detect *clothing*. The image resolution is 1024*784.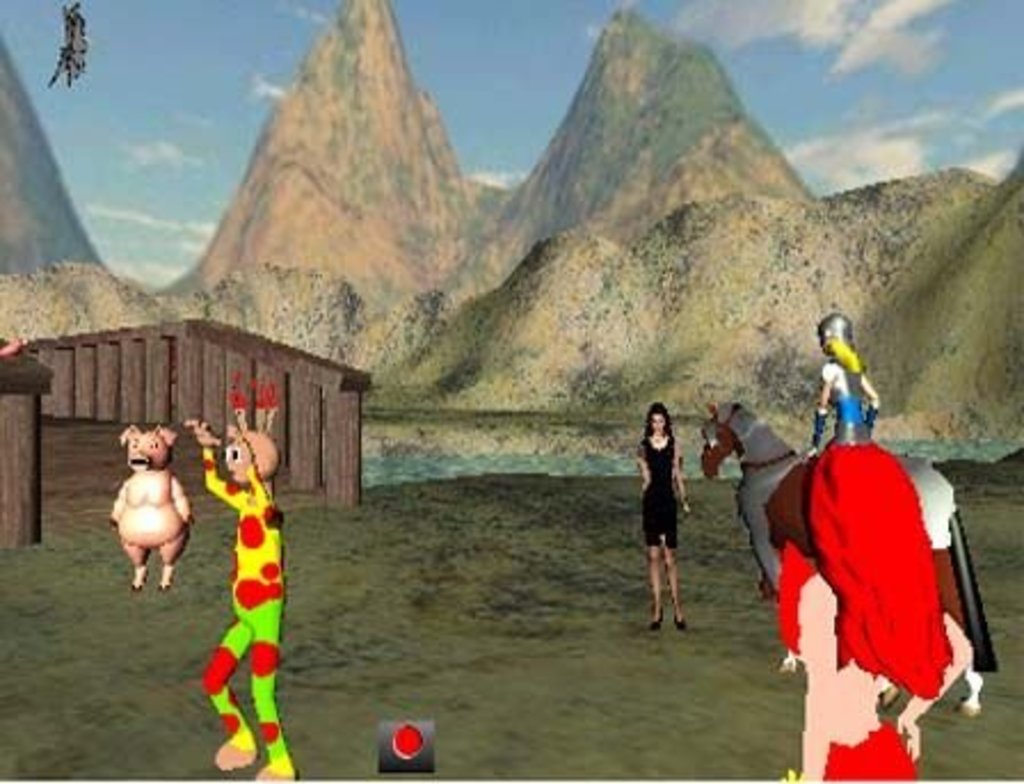
(x1=832, y1=366, x2=871, y2=443).
